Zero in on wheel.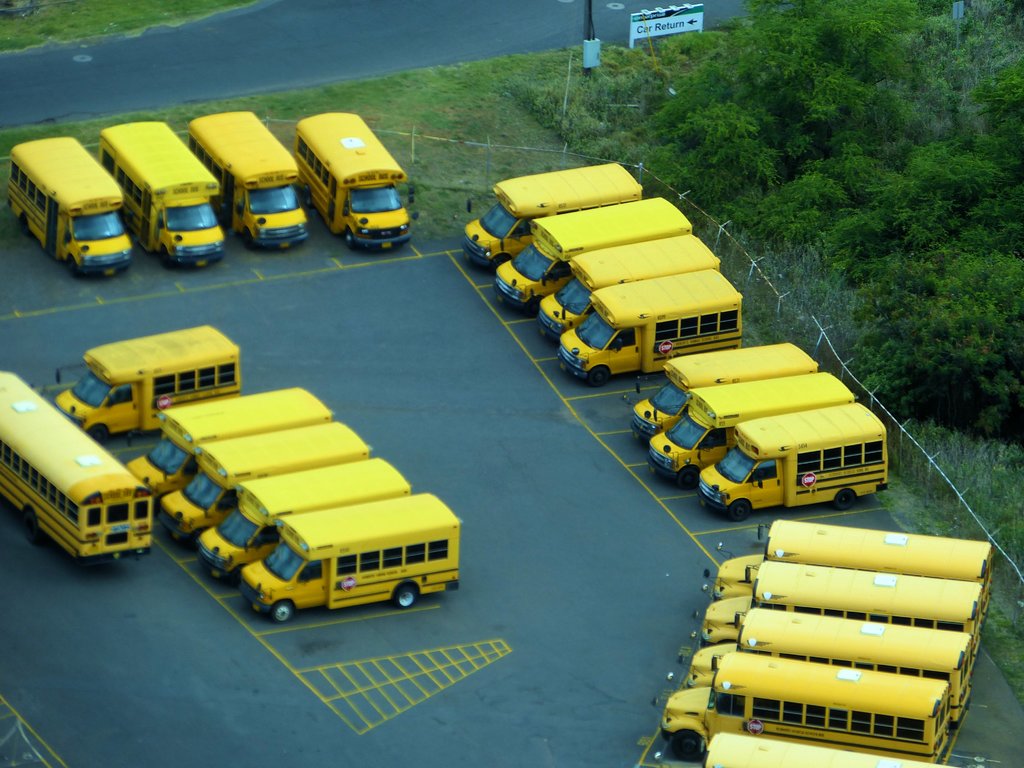
Zeroed in: [589,367,611,385].
